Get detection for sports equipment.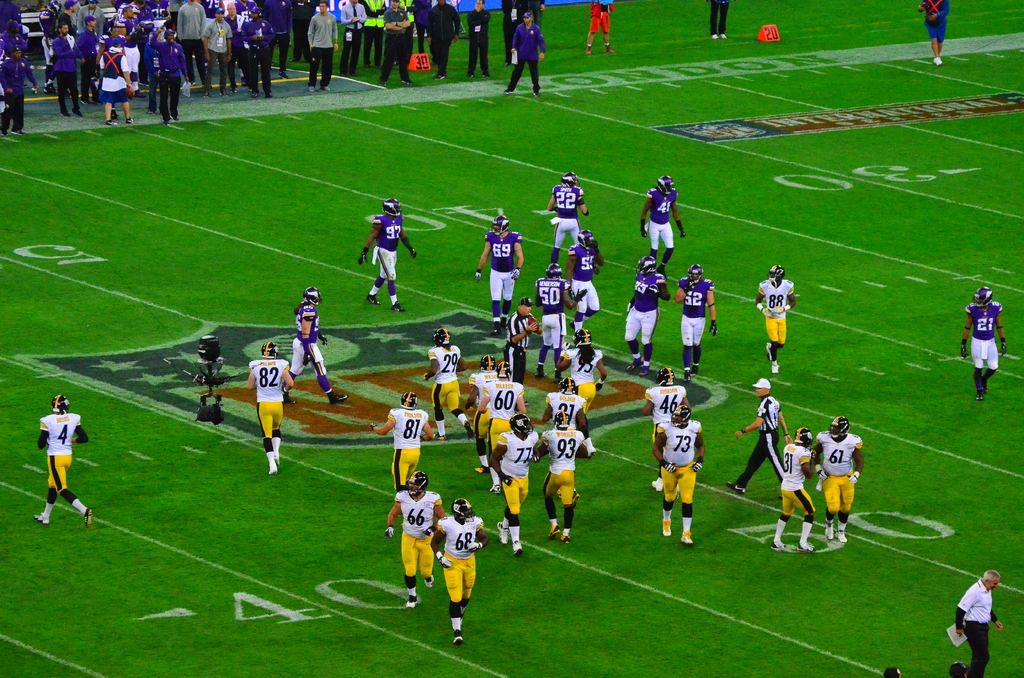
Detection: 972/287/993/312.
